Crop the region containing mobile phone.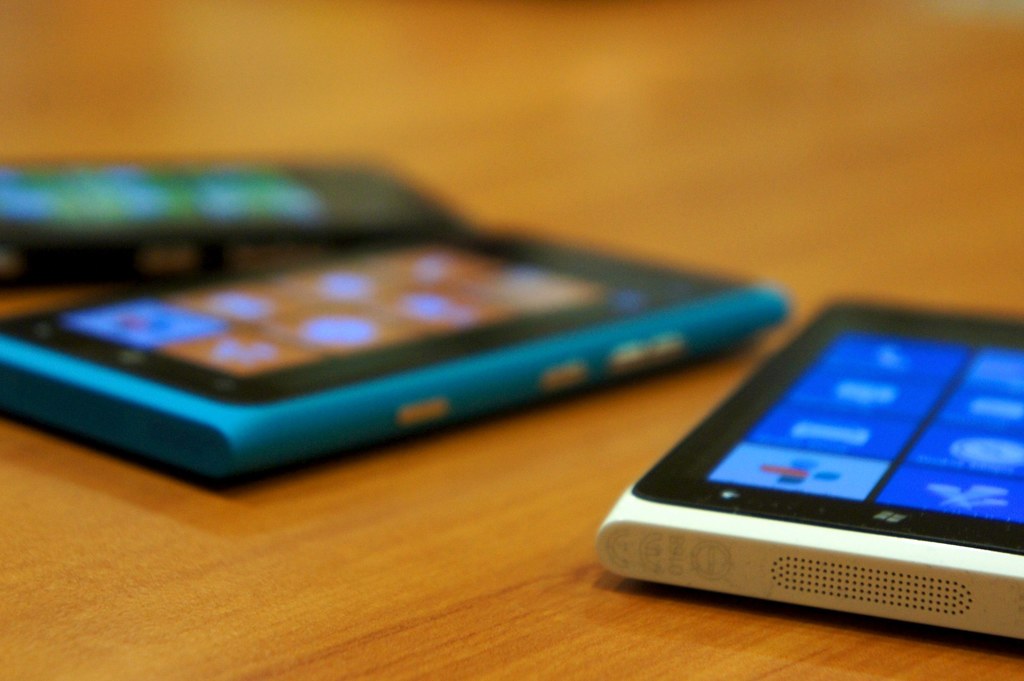
Crop region: Rect(593, 285, 1023, 637).
